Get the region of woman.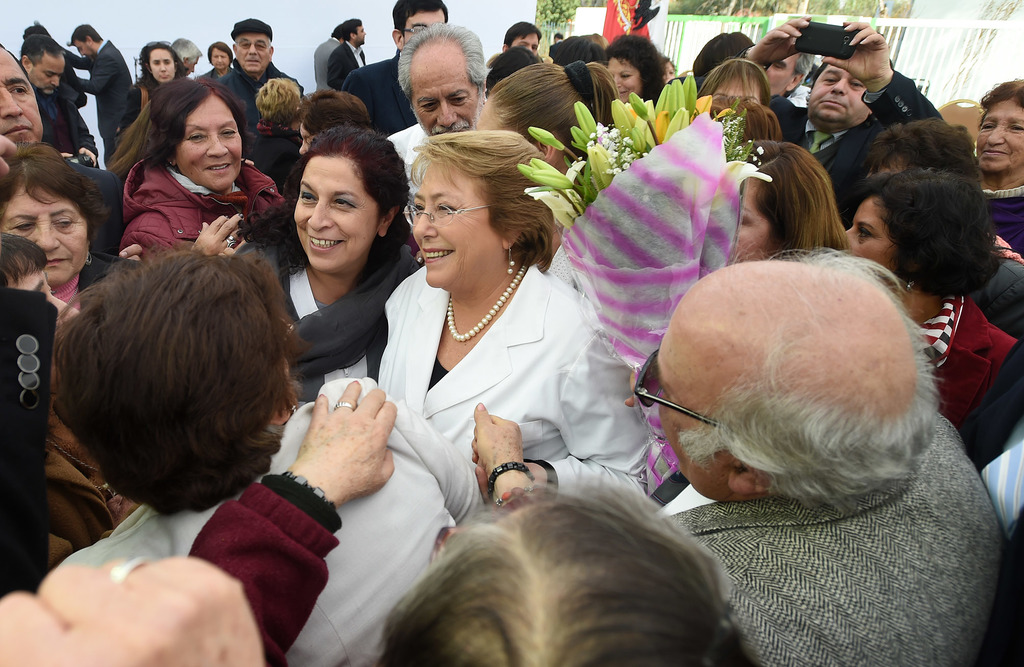
left=697, top=55, right=772, bottom=118.
